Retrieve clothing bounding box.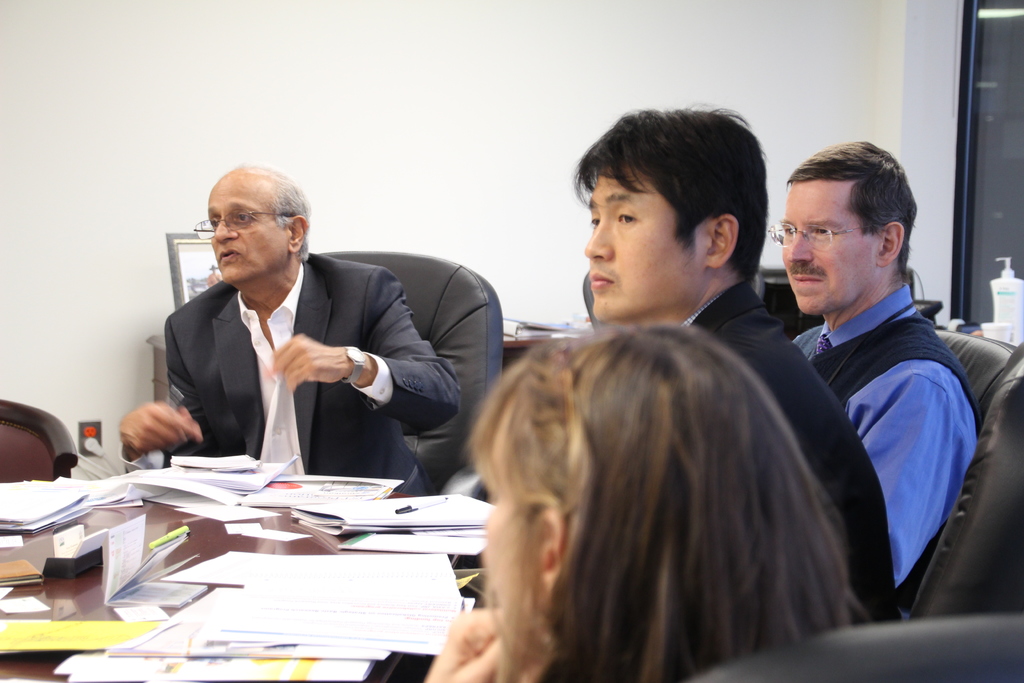
Bounding box: box=[790, 281, 981, 590].
